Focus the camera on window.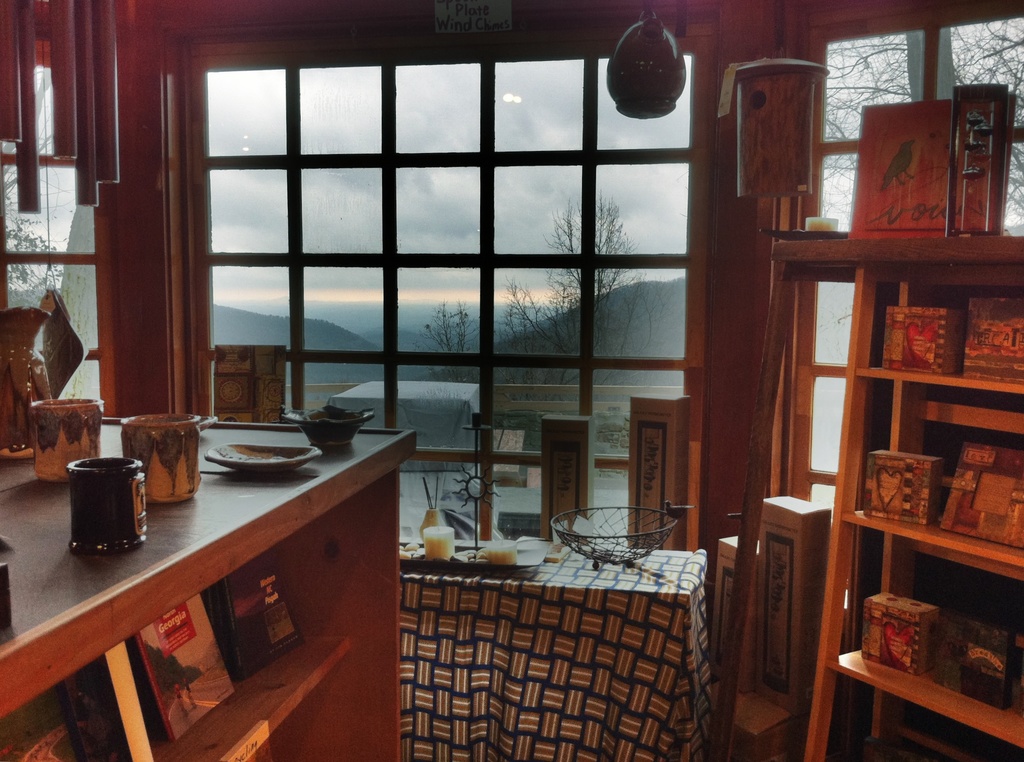
Focus region: [111,0,762,540].
